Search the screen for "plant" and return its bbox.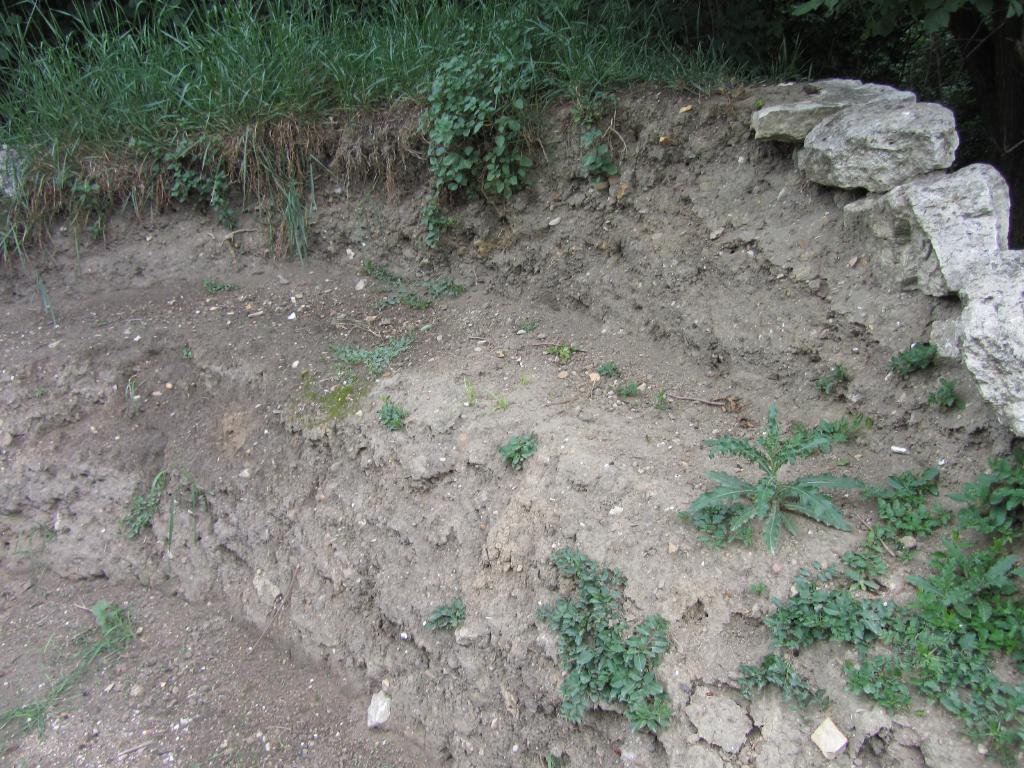
Found: <region>0, 512, 55, 585</region>.
